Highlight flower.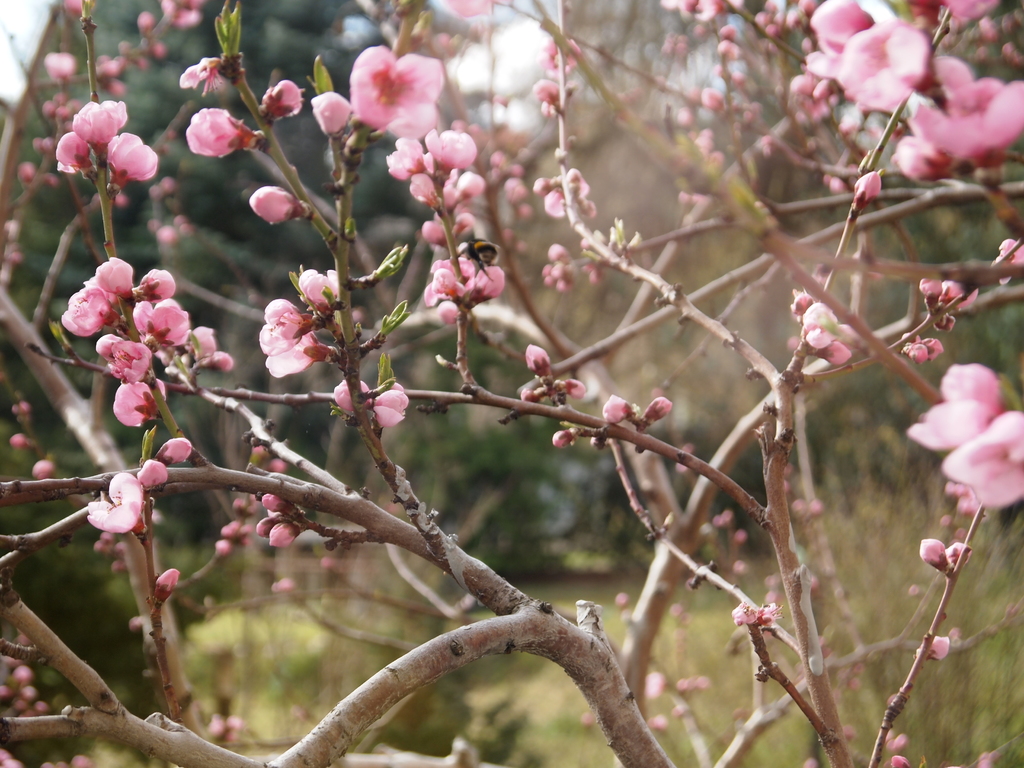
Highlighted region: region(912, 360, 1023, 516).
